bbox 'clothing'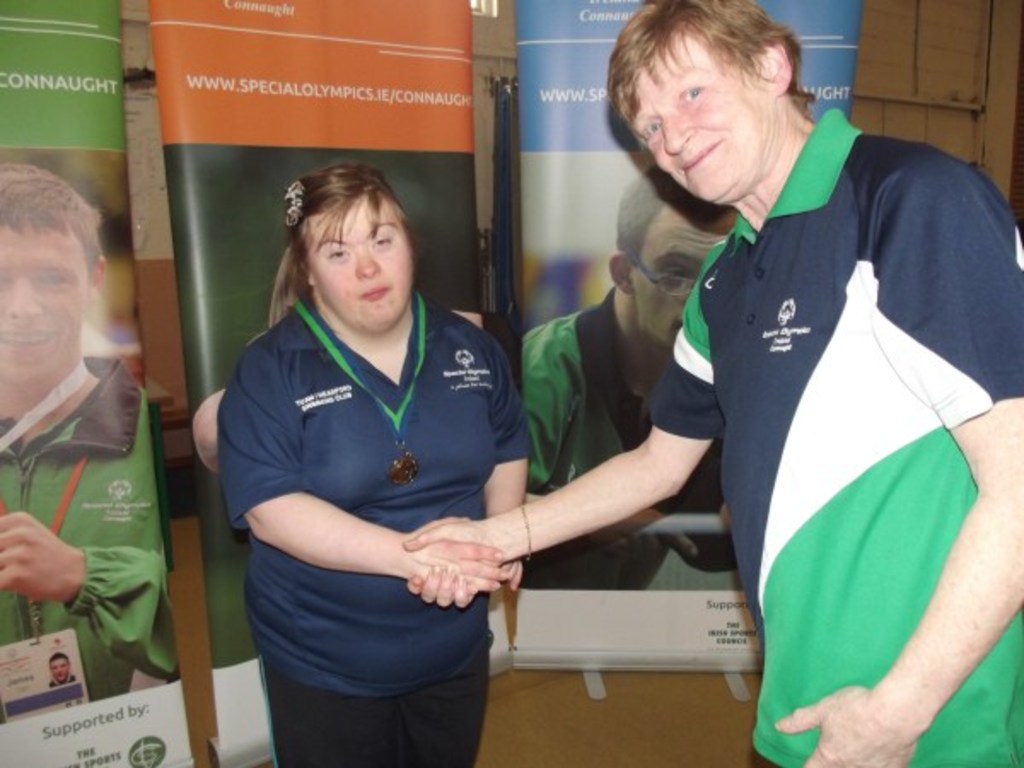
crop(217, 297, 534, 766)
